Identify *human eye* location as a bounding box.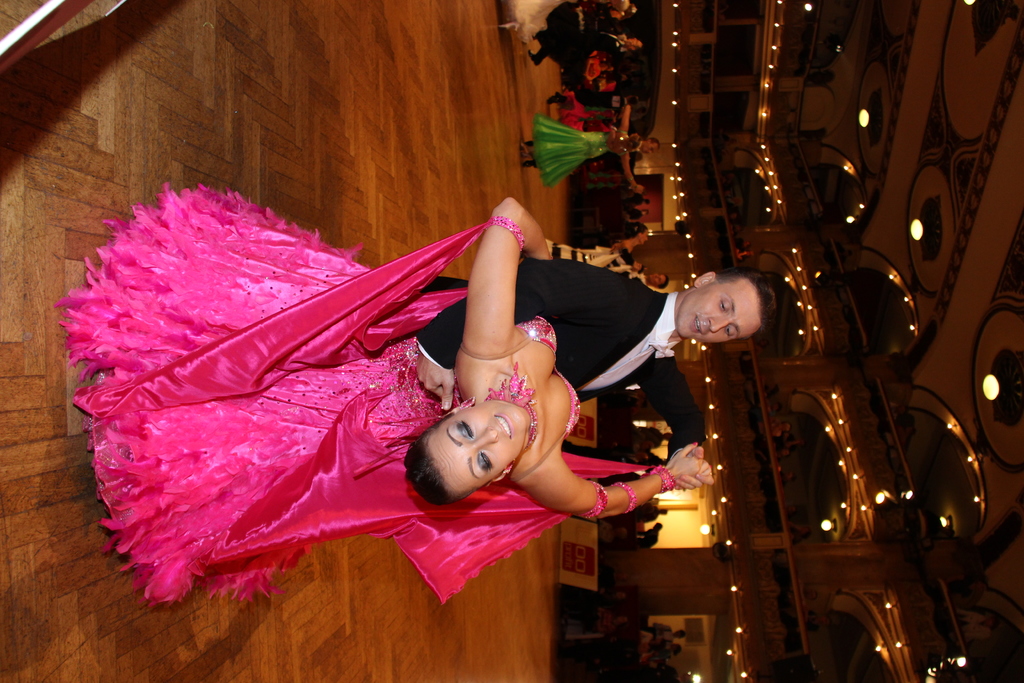
[x1=456, y1=415, x2=481, y2=441].
